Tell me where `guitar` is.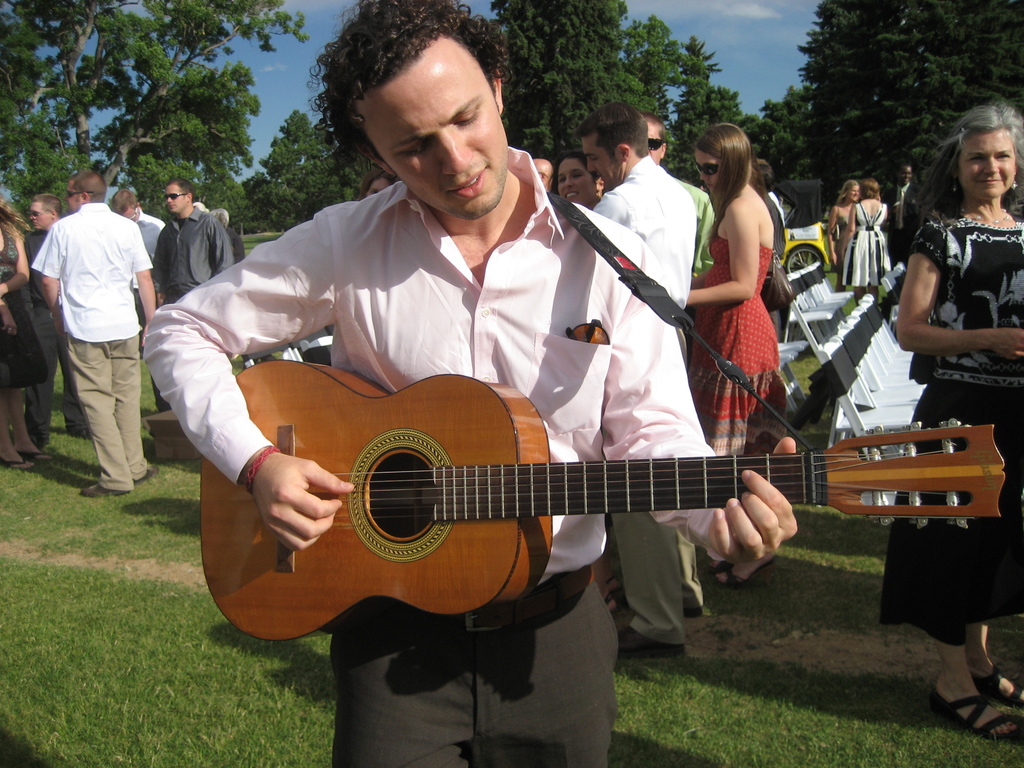
`guitar` is at region(207, 356, 1014, 644).
